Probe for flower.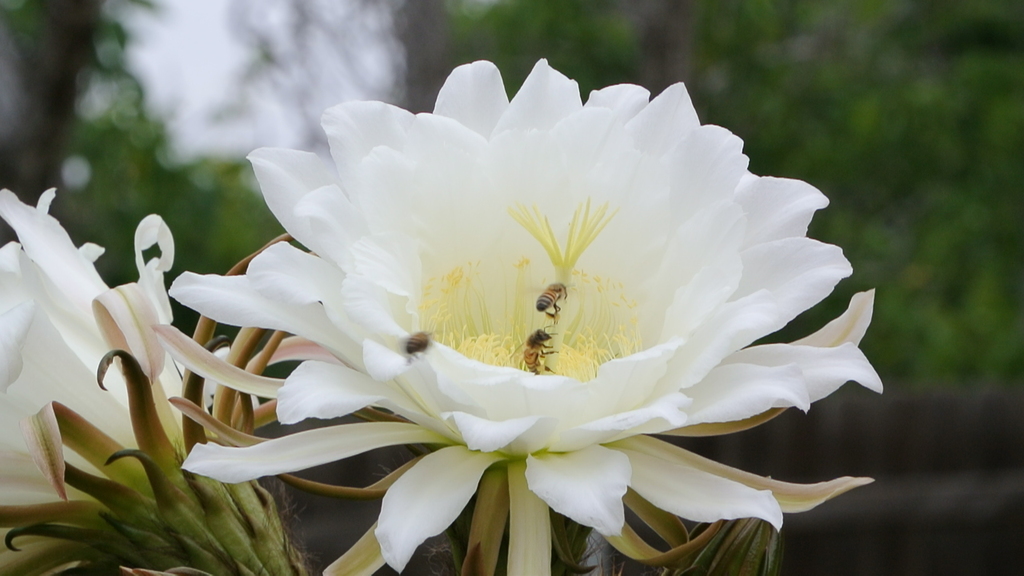
Probe result: l=175, t=50, r=883, b=562.
